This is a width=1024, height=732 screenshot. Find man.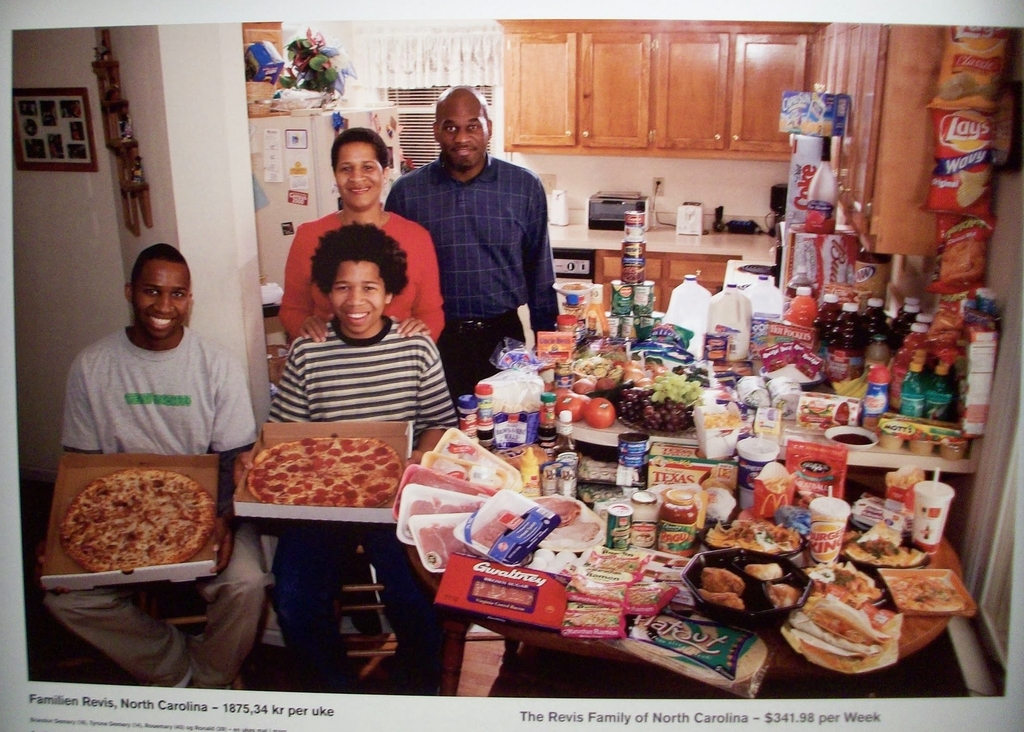
Bounding box: l=27, t=237, r=270, b=692.
